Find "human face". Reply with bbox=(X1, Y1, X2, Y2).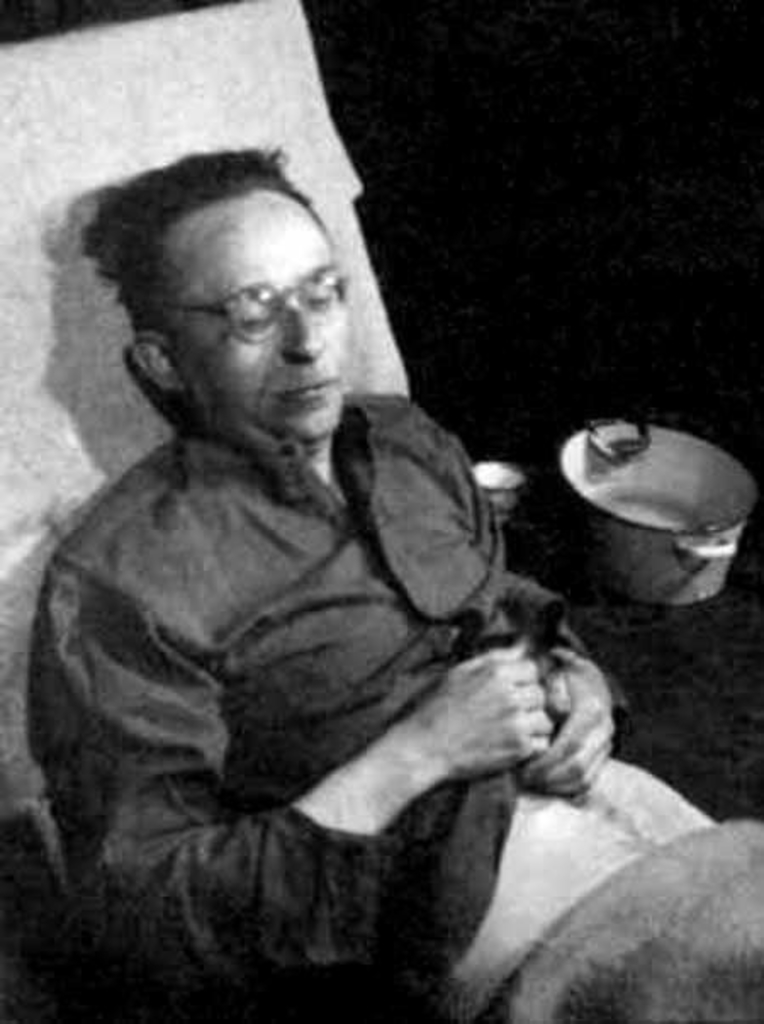
bbox=(171, 192, 351, 442).
